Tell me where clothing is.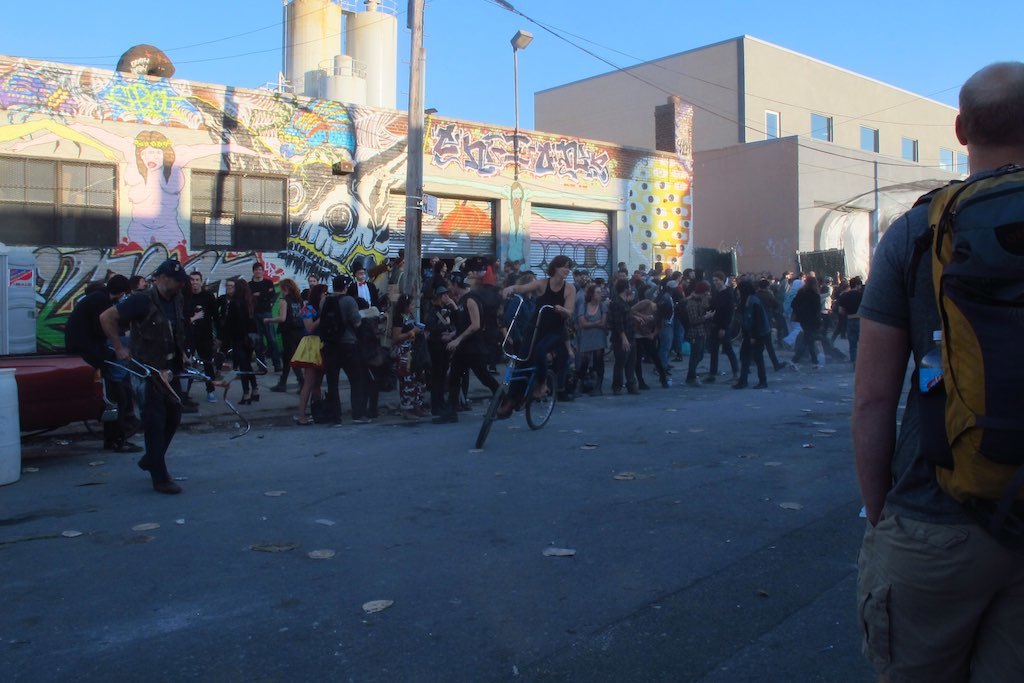
clothing is at <box>531,277,572,391</box>.
